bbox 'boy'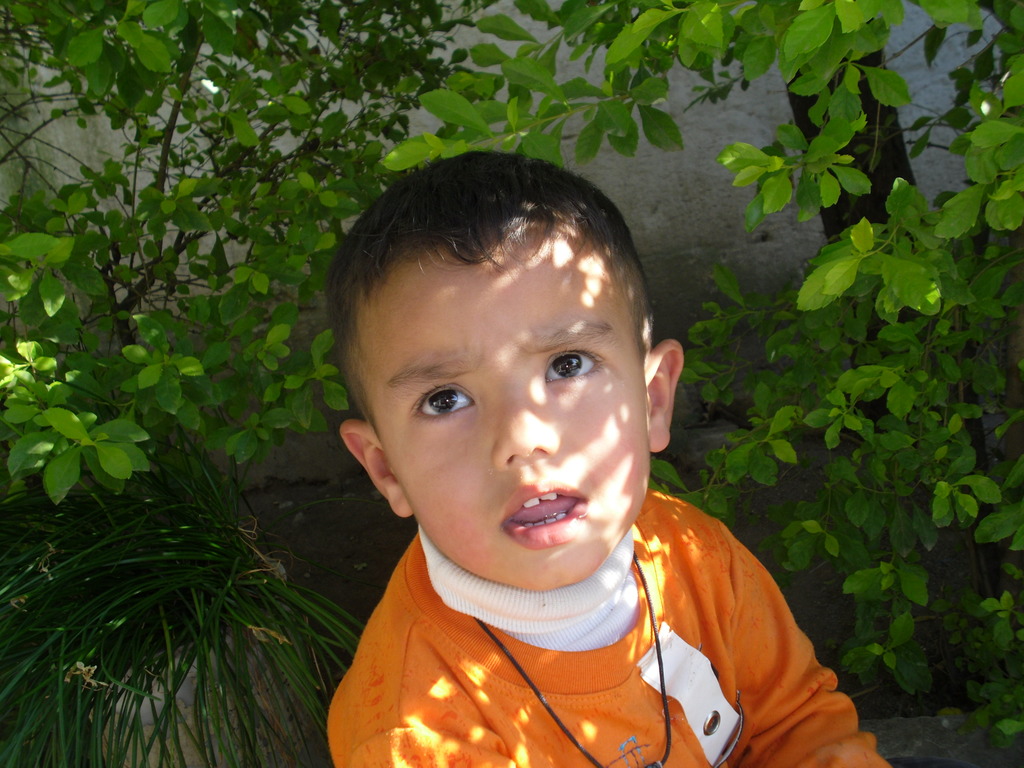
(x1=323, y1=148, x2=902, y2=767)
